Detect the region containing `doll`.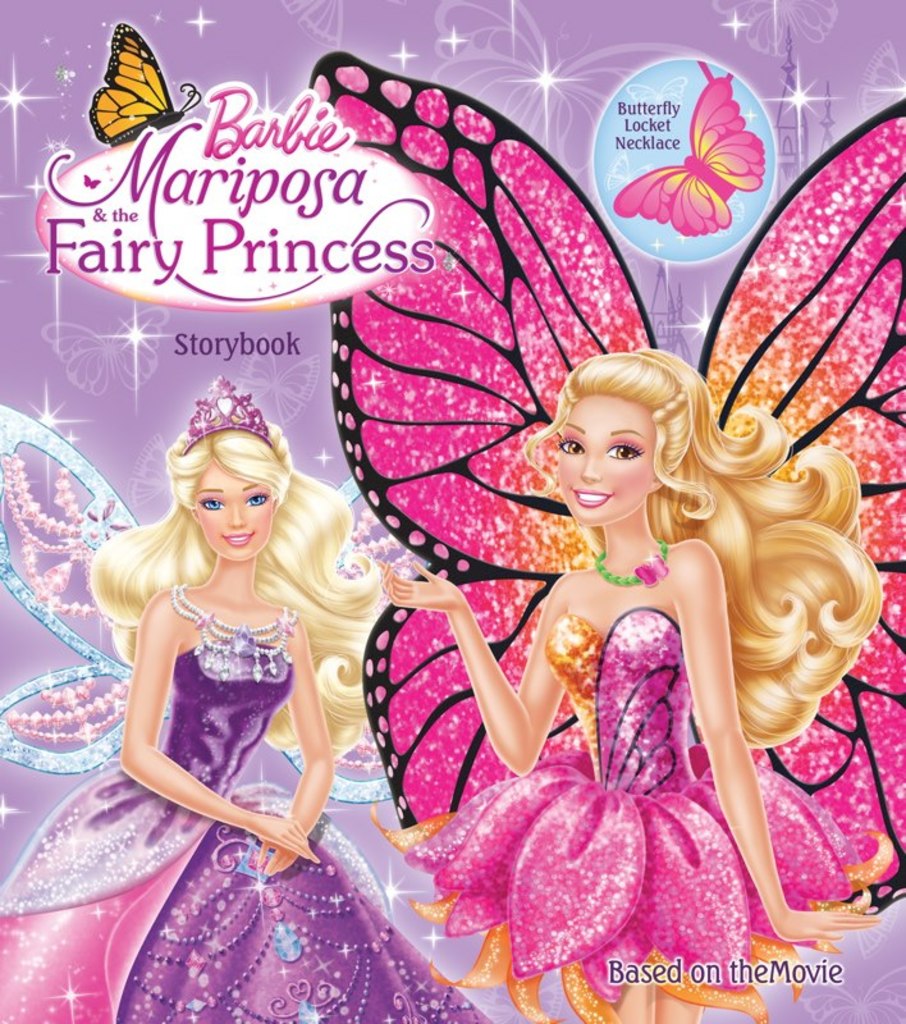
(344,51,905,1023).
